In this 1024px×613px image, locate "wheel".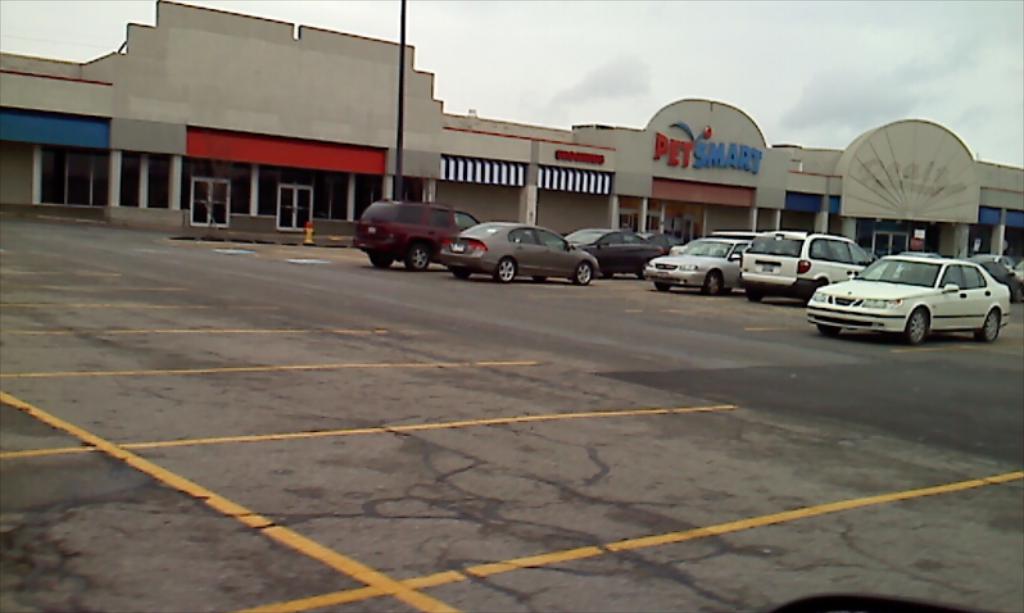
Bounding box: rect(896, 308, 932, 346).
